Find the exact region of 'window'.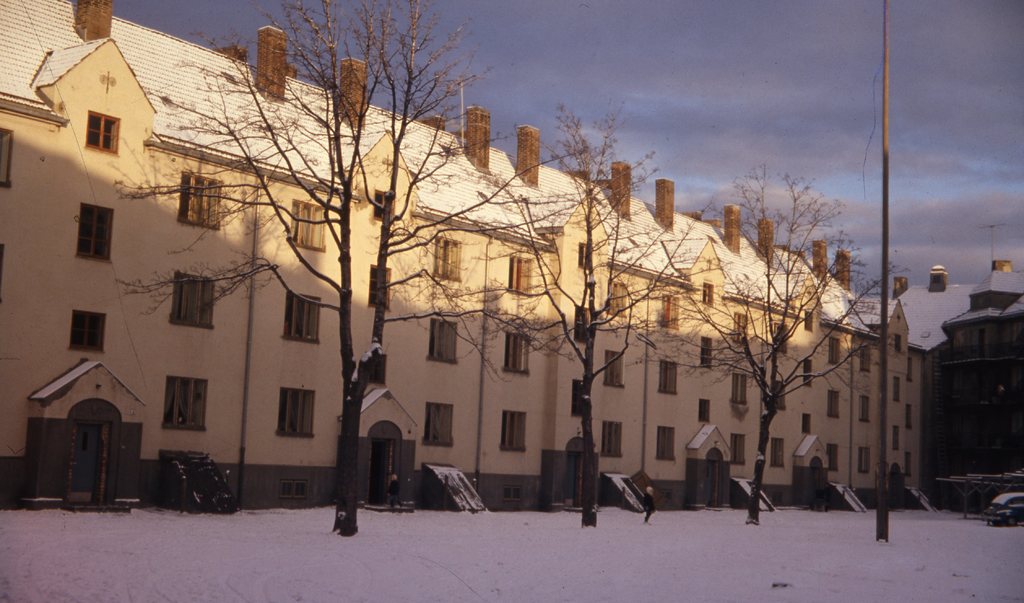
Exact region: detection(500, 406, 529, 449).
